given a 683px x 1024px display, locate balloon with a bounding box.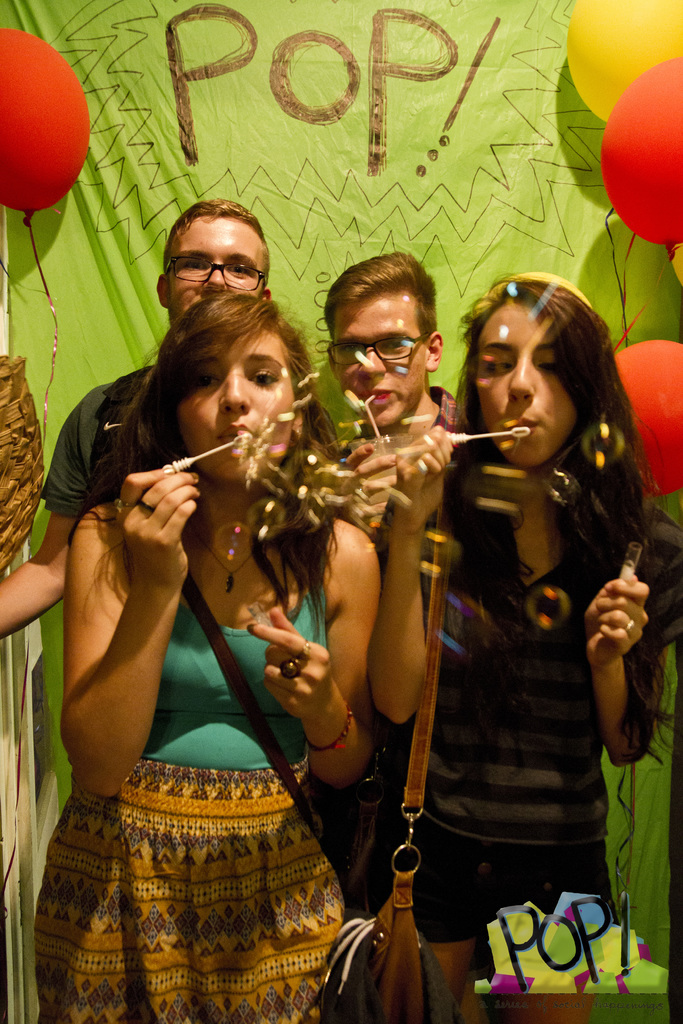
Located: <box>600,52,682,252</box>.
